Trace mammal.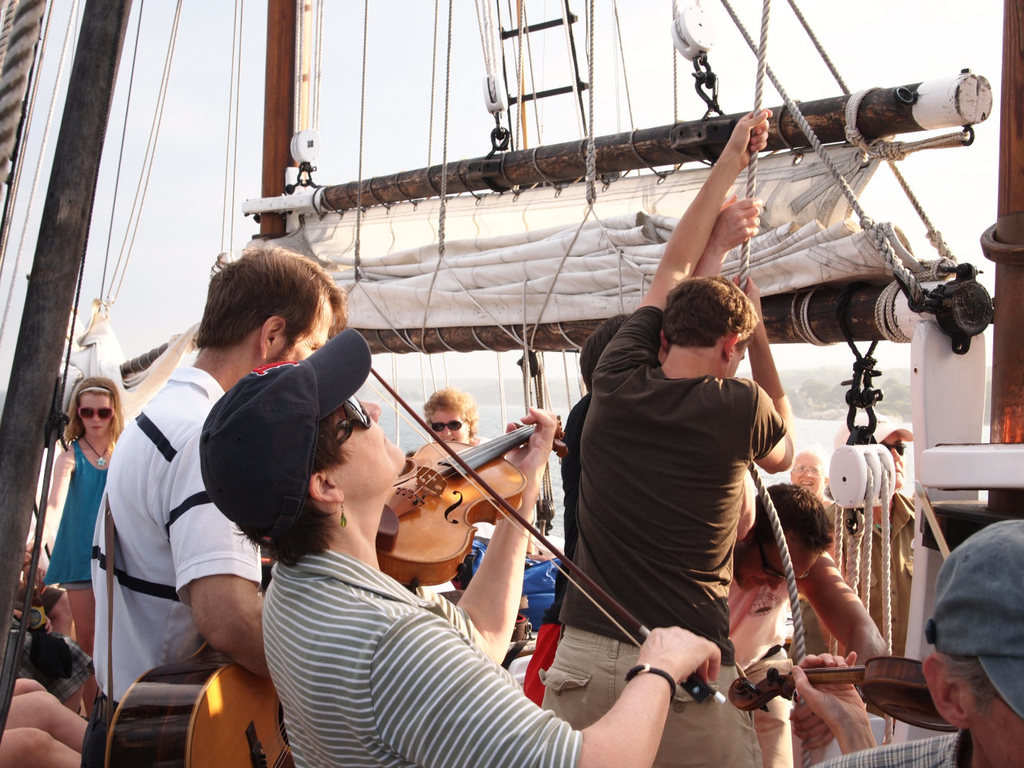
Traced to bbox(412, 379, 498, 594).
